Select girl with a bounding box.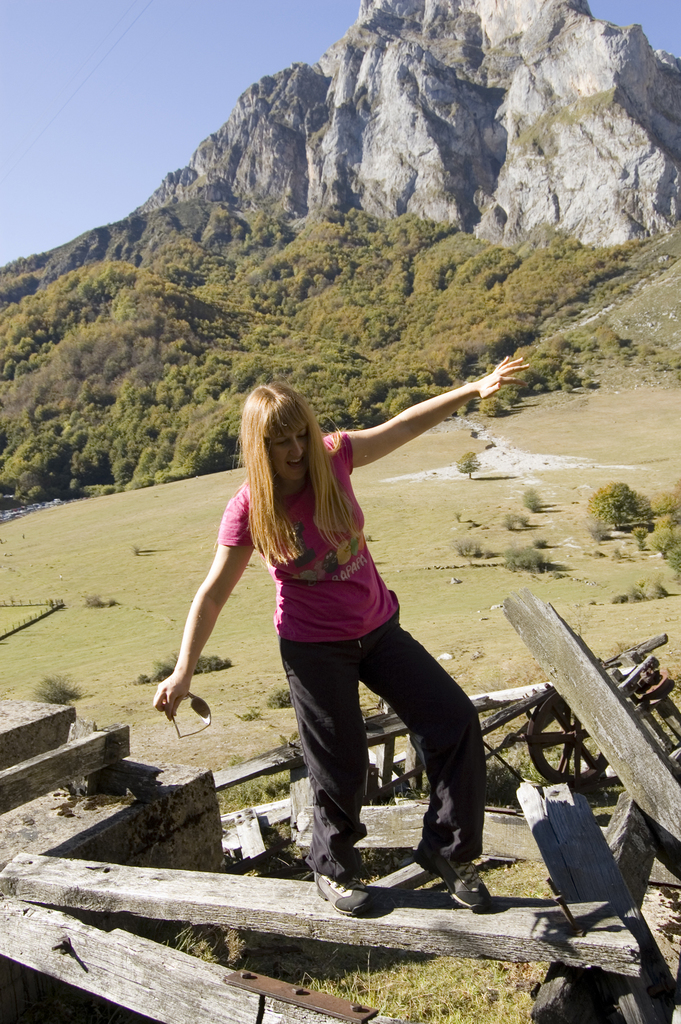
left=158, top=362, right=529, bottom=911.
